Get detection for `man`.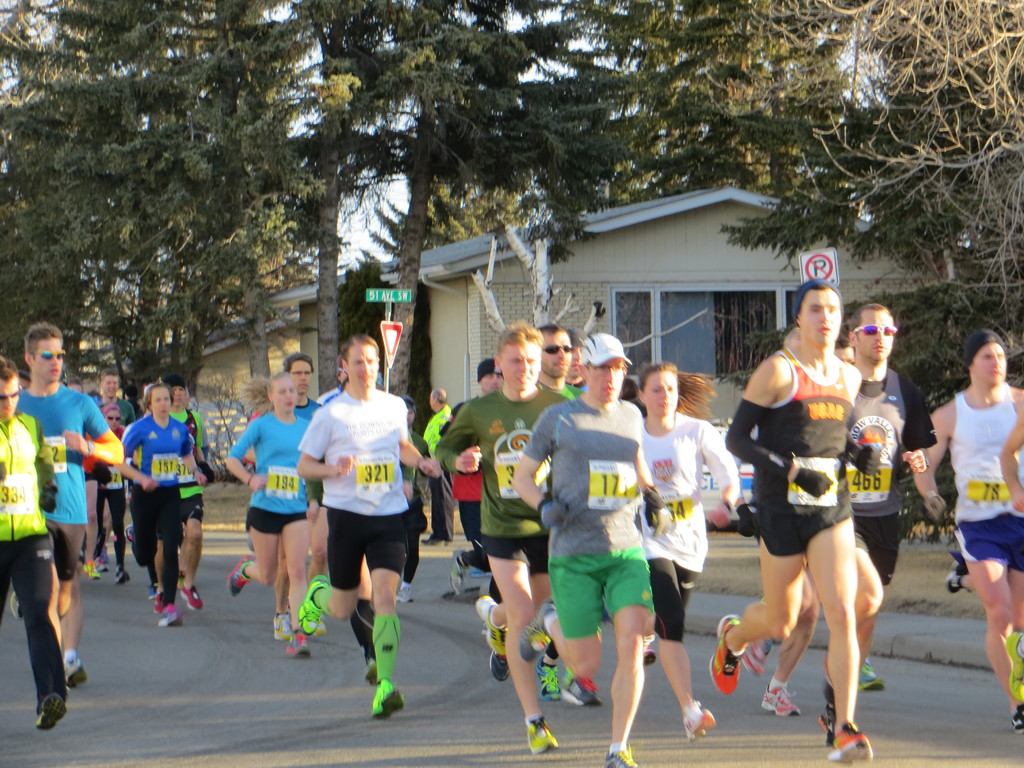
Detection: l=744, t=322, r=824, b=720.
